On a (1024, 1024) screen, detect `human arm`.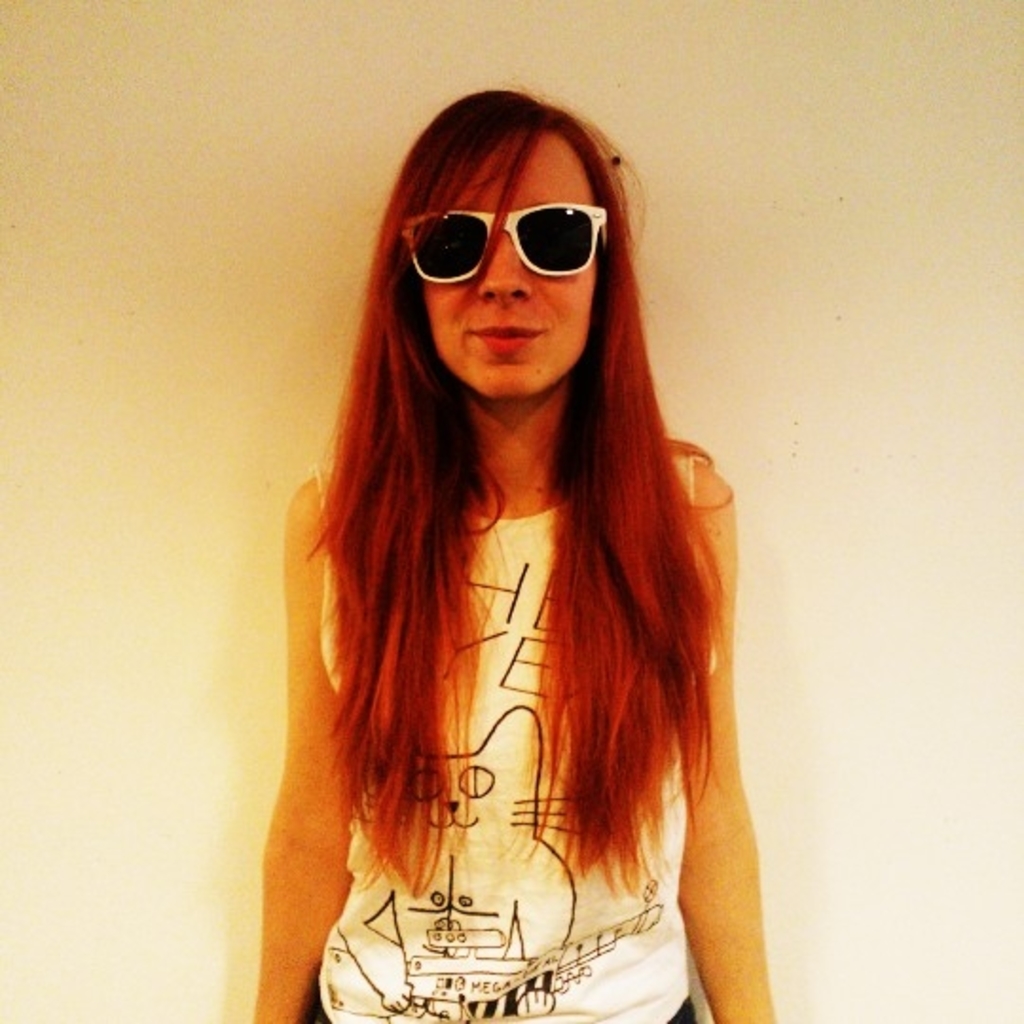
box=[241, 614, 375, 1023].
